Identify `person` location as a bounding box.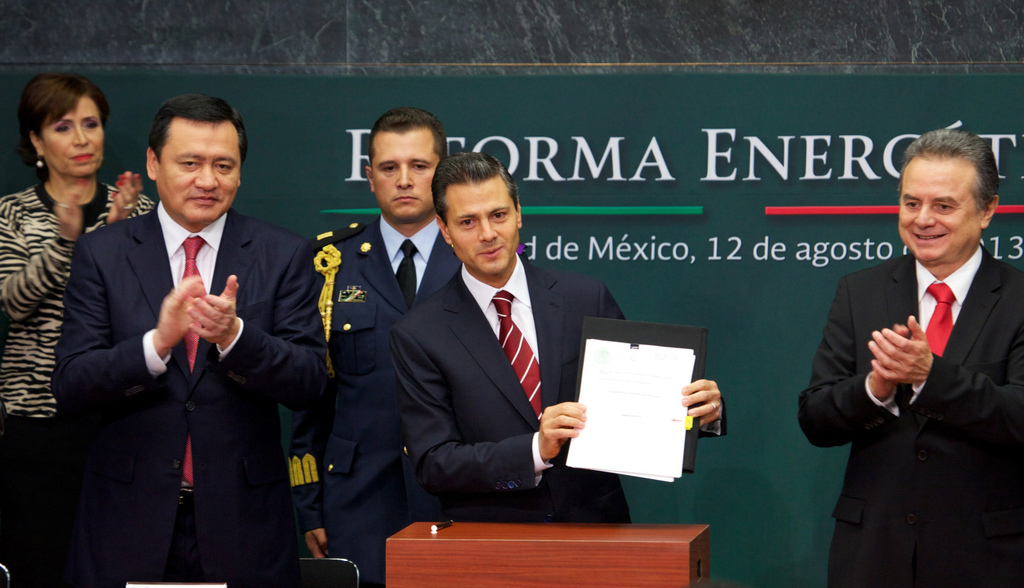
393,164,729,529.
